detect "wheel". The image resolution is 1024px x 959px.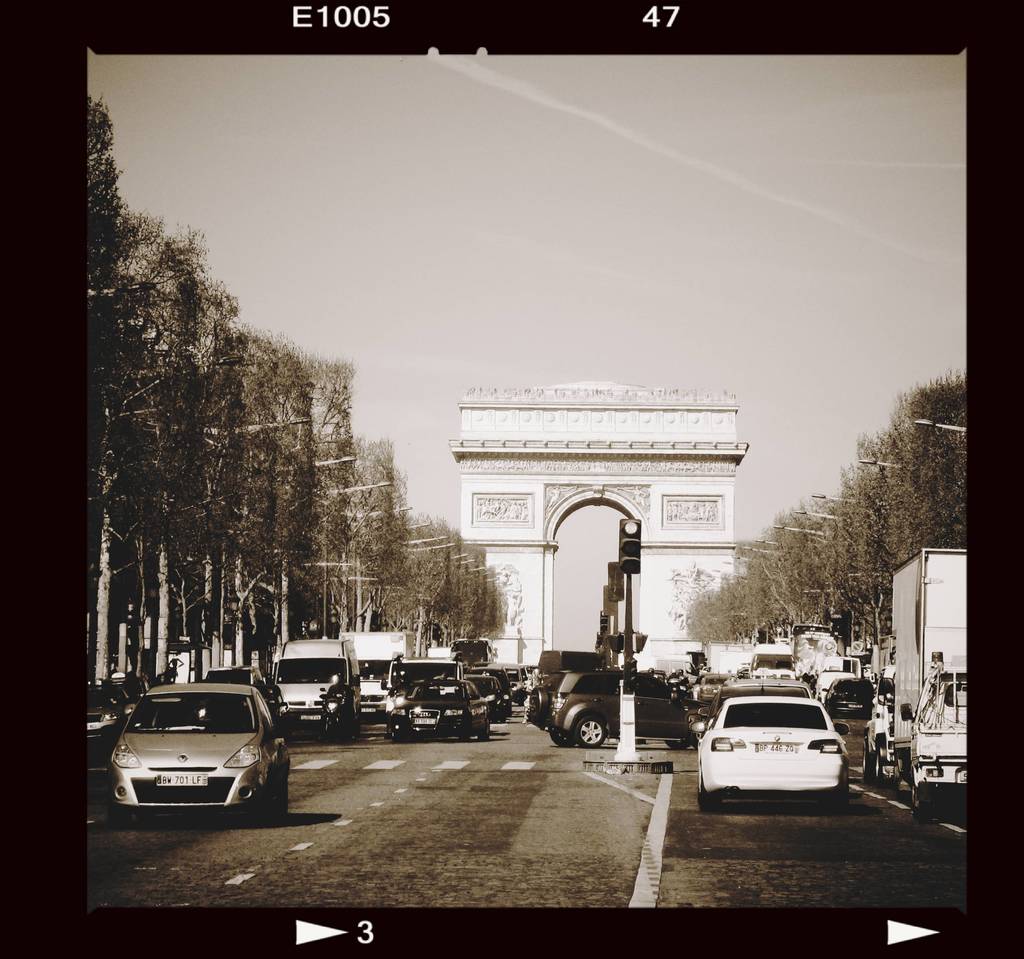
x1=877 y1=754 x2=899 y2=787.
